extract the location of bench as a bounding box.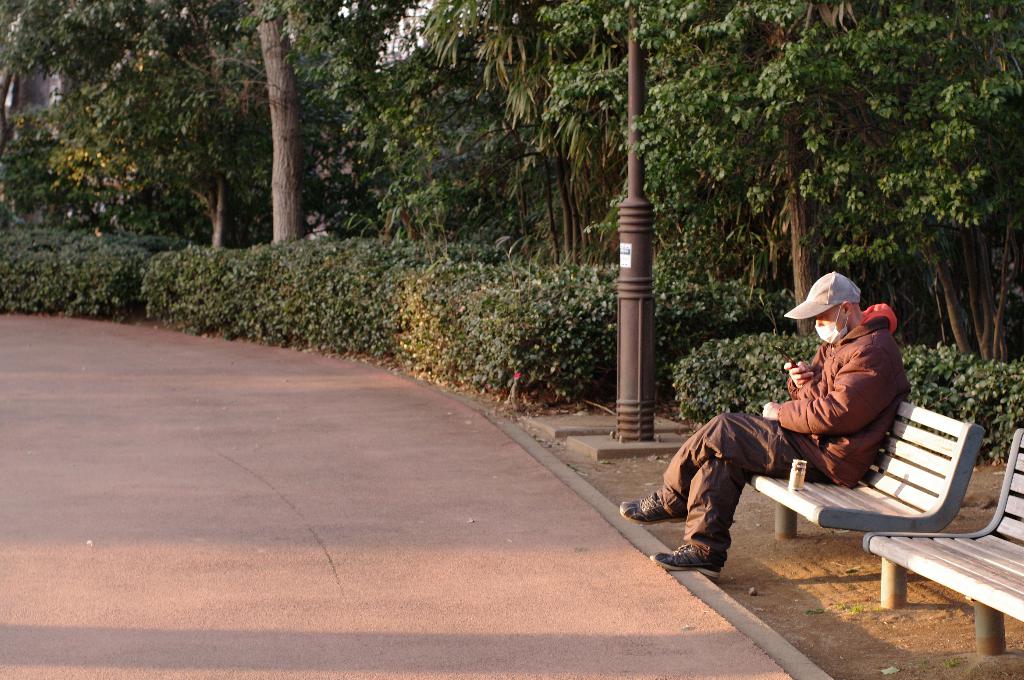
{"left": 862, "top": 429, "right": 1023, "bottom": 656}.
